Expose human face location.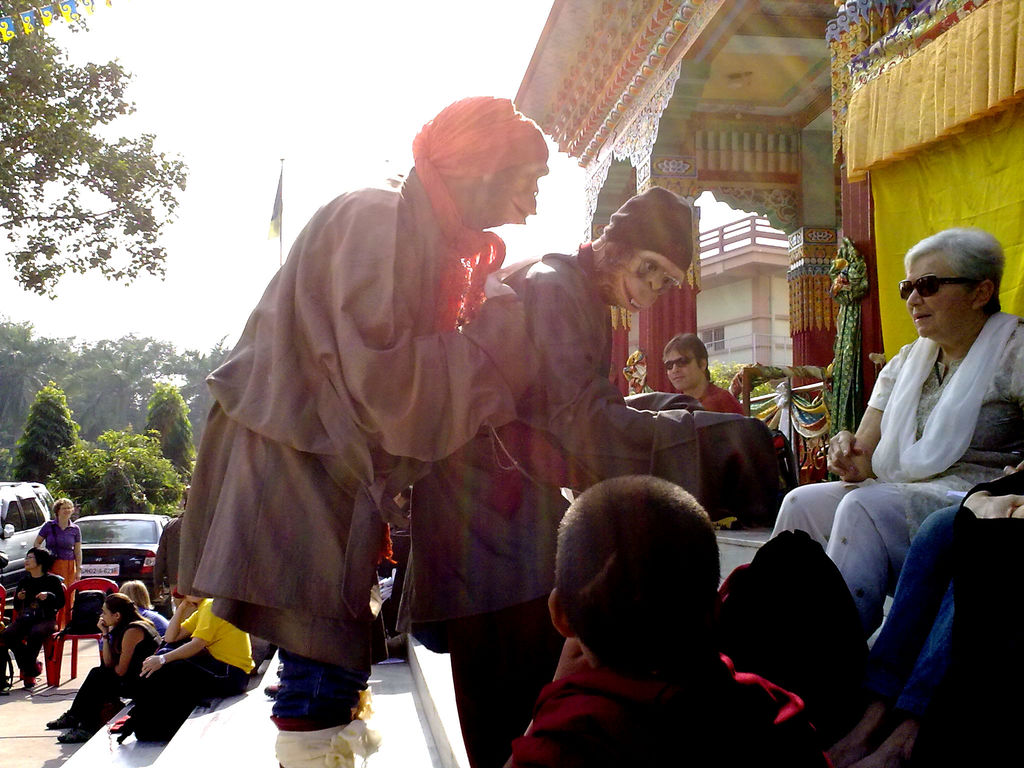
Exposed at <bbox>59, 500, 74, 519</bbox>.
